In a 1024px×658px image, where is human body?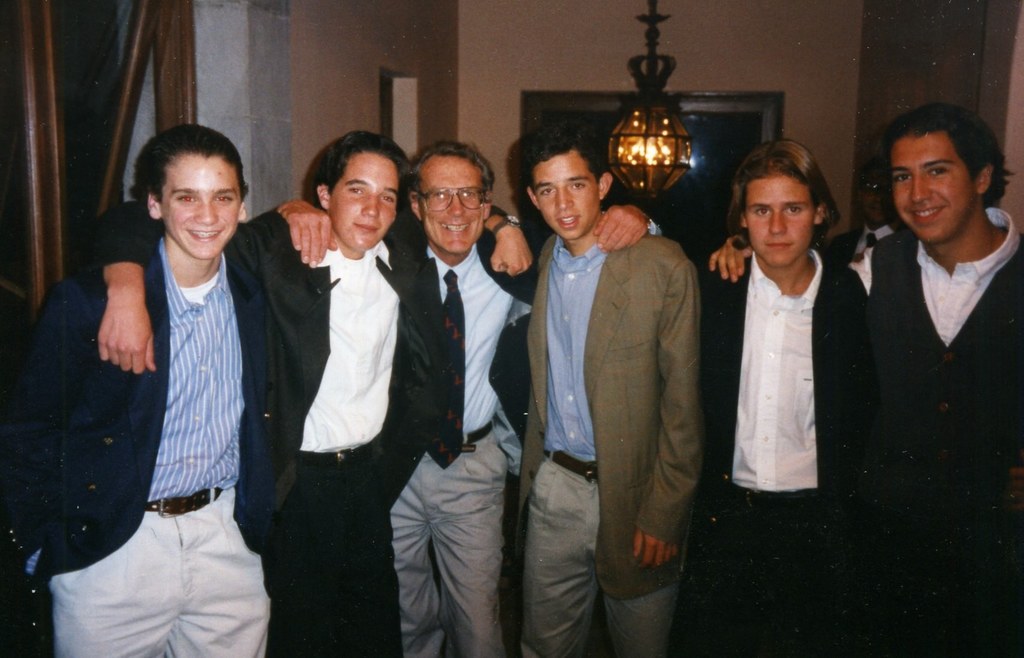
709, 202, 1023, 657.
